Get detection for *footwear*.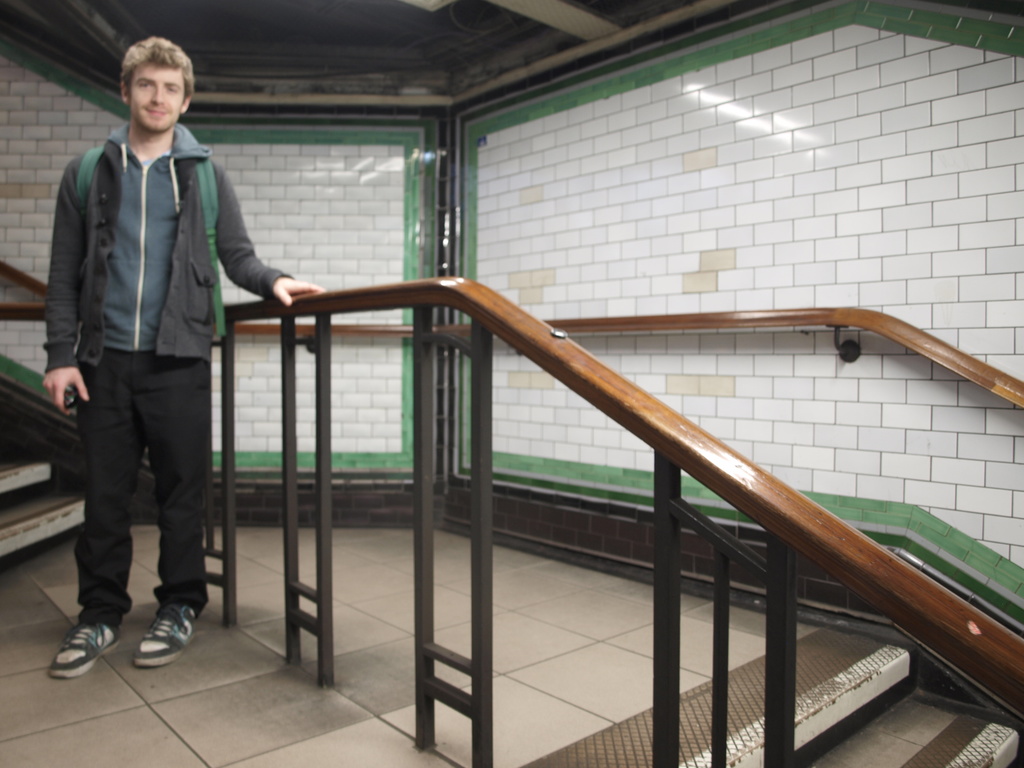
Detection: 33 604 116 687.
